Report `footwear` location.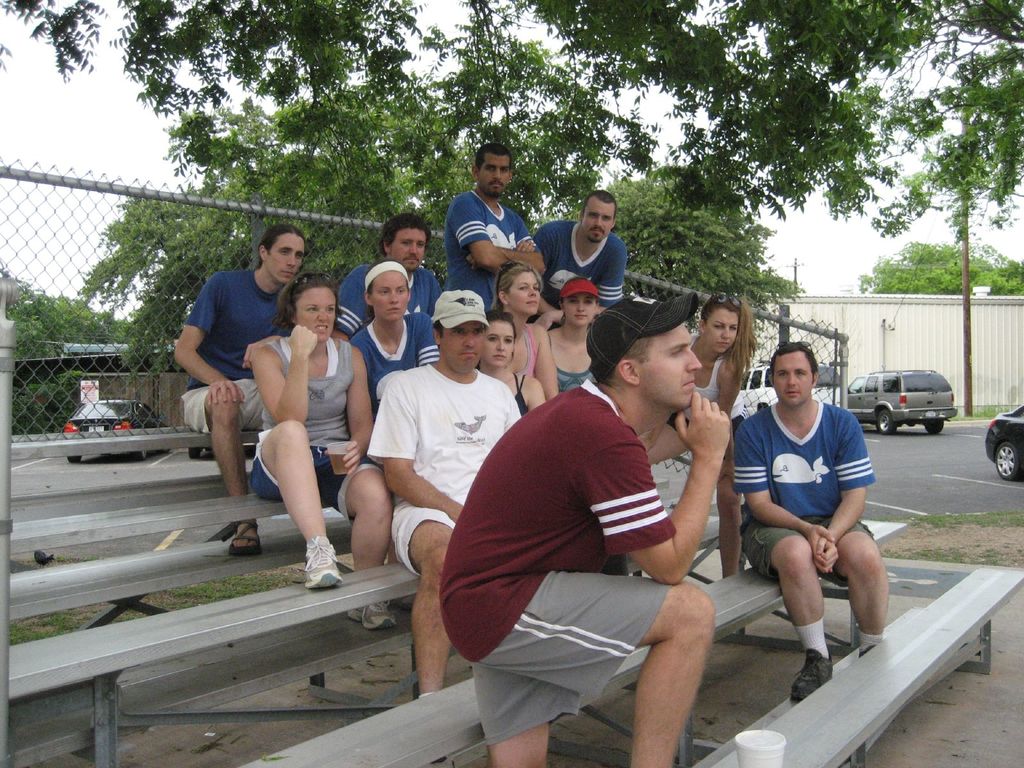
Report: (x1=304, y1=534, x2=342, y2=591).
